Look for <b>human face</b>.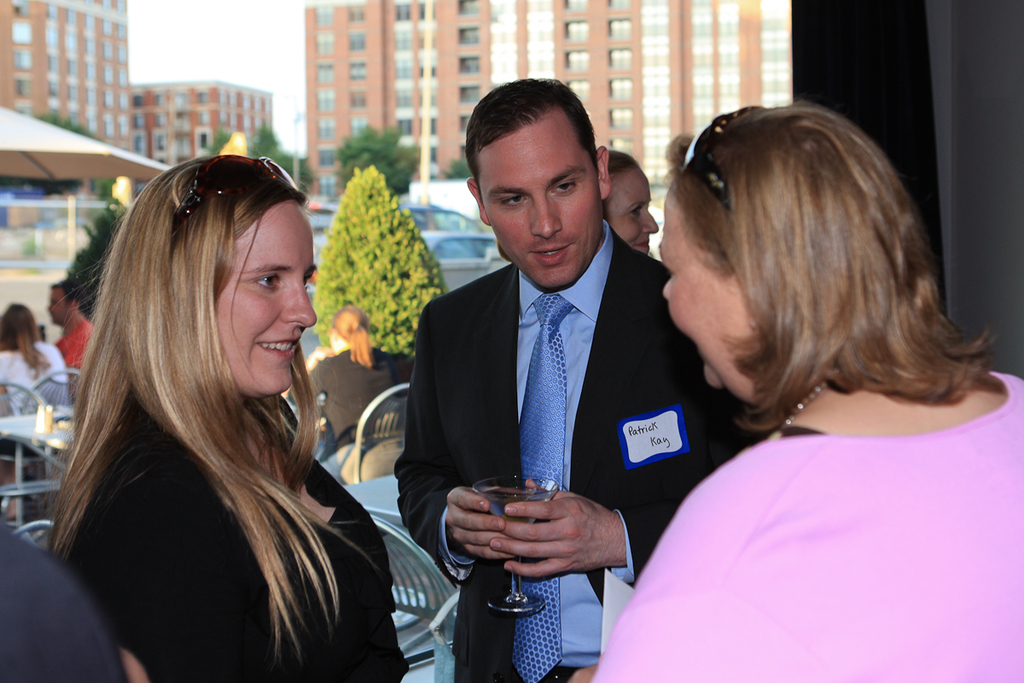
Found: 44/287/73/328.
